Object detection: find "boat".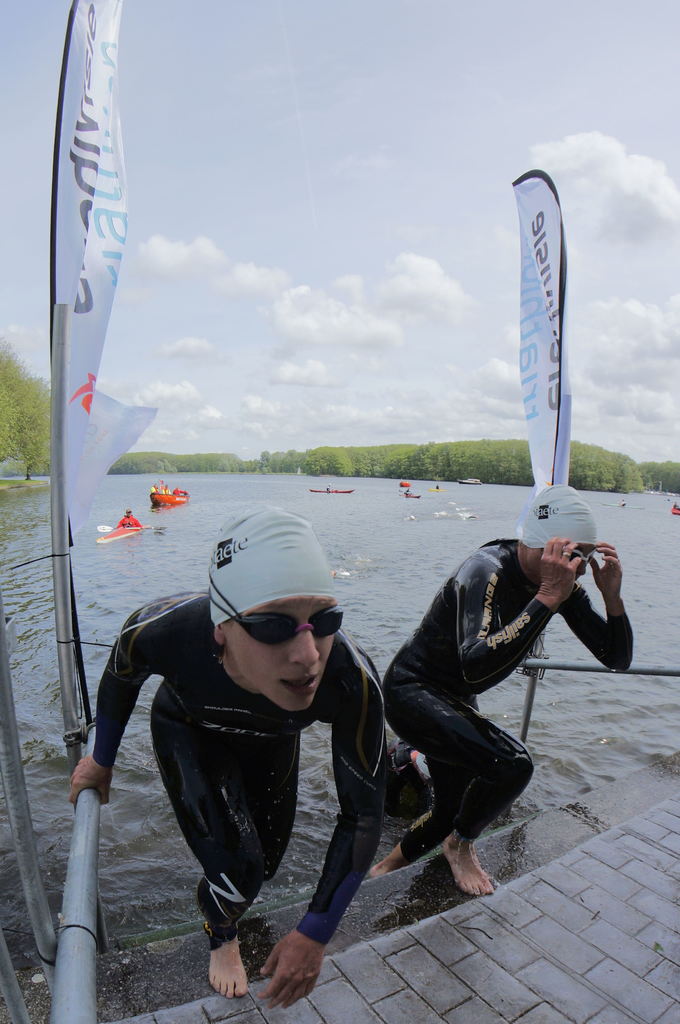
<bbox>150, 490, 187, 508</bbox>.
